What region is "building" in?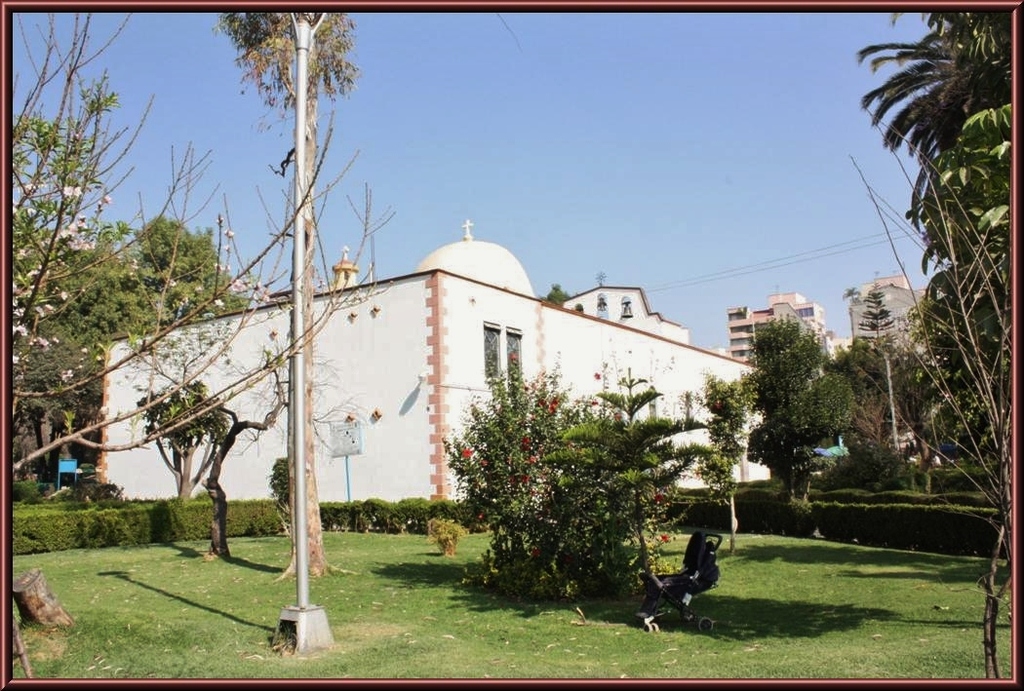
88,222,769,512.
